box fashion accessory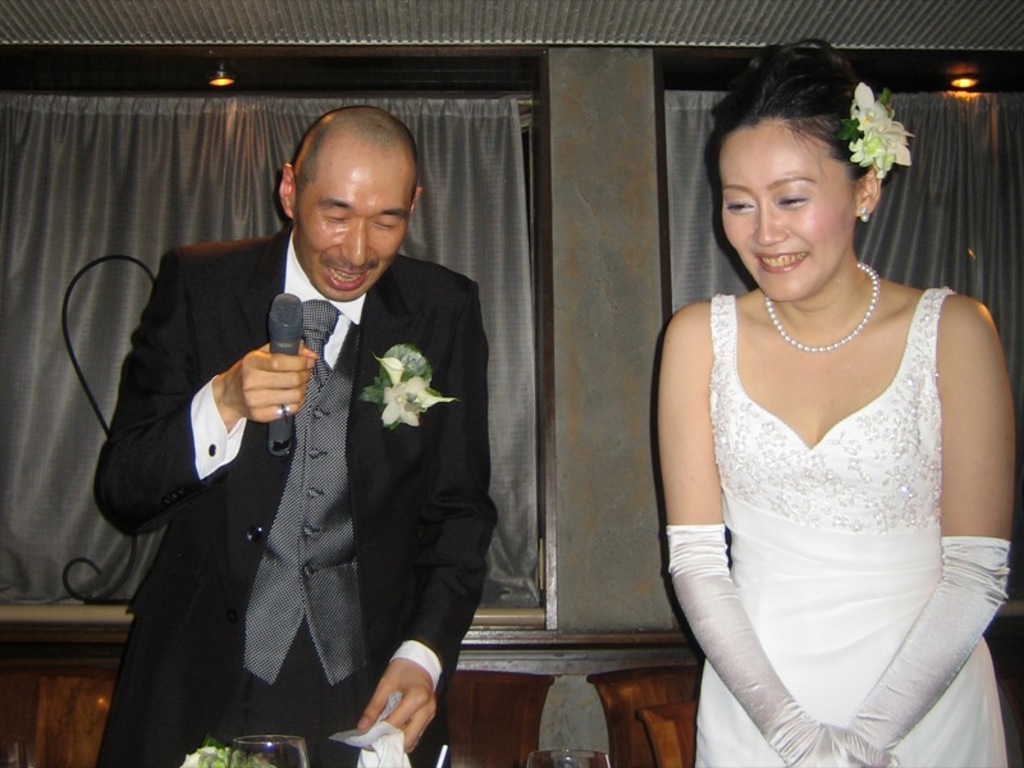
l=845, t=540, r=1011, b=750
